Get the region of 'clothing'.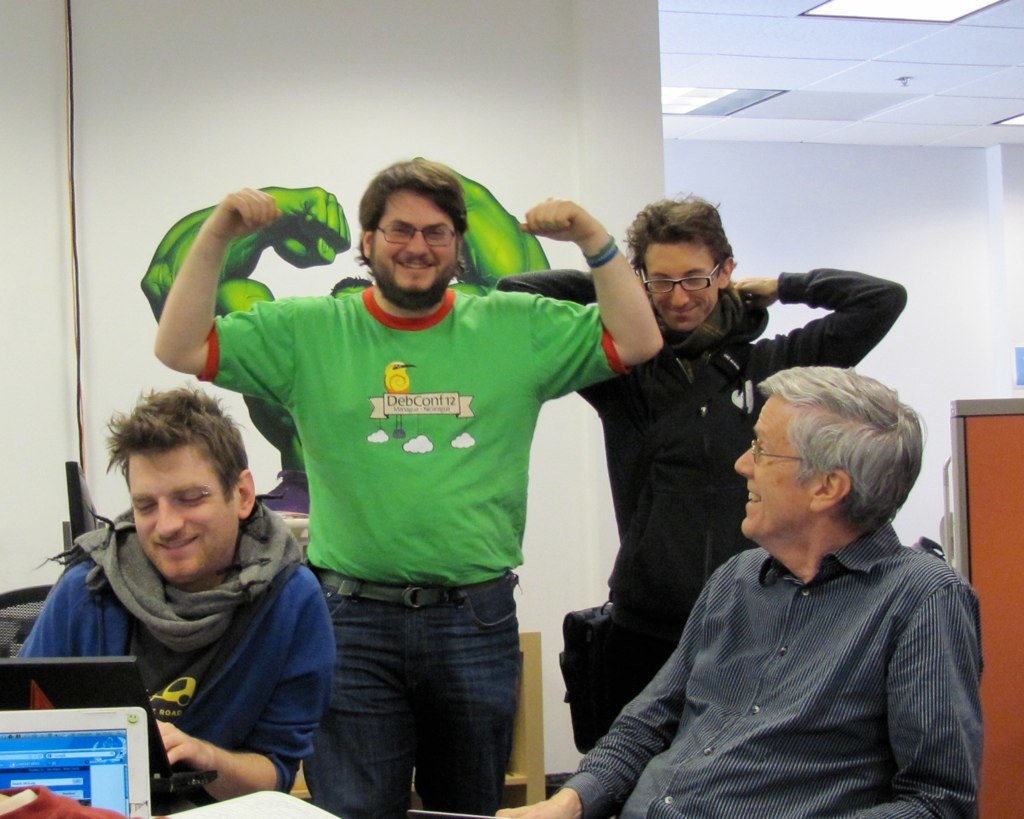
x1=563, y1=441, x2=982, y2=815.
